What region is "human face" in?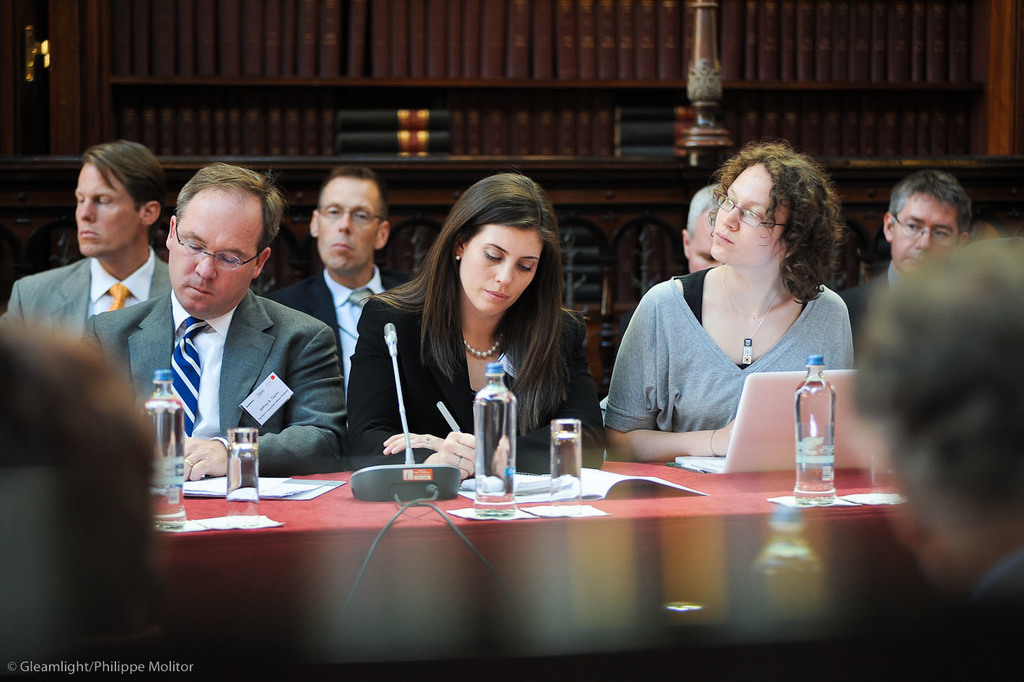
174:184:270:310.
